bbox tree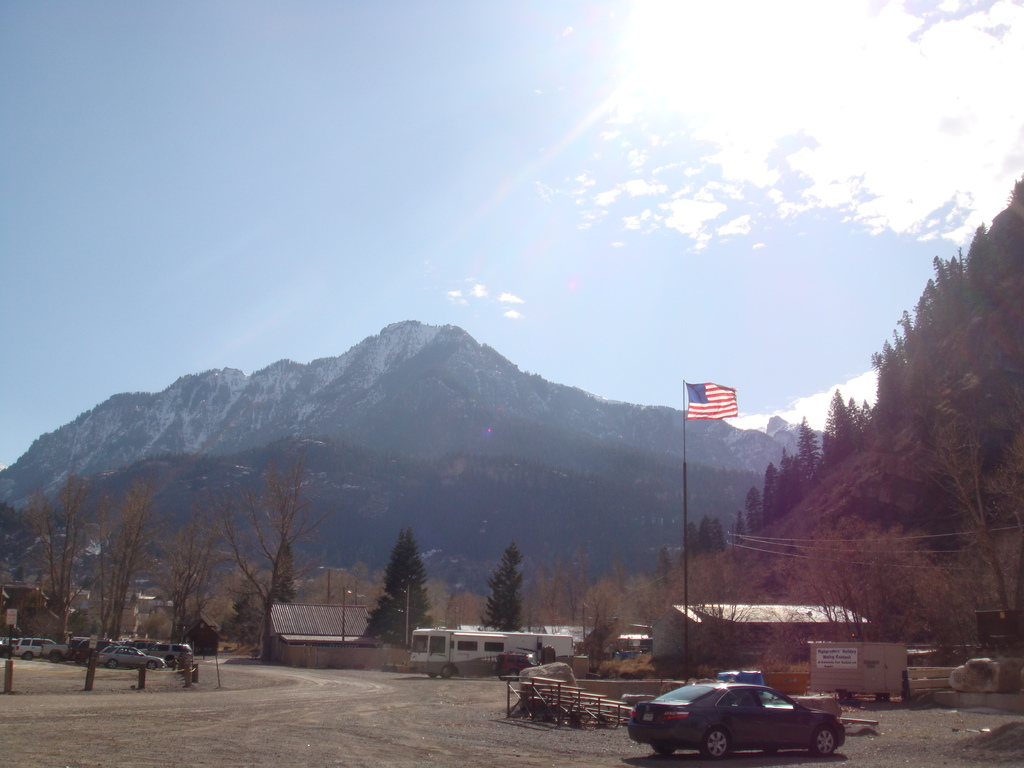
x1=652, y1=543, x2=766, y2=679
